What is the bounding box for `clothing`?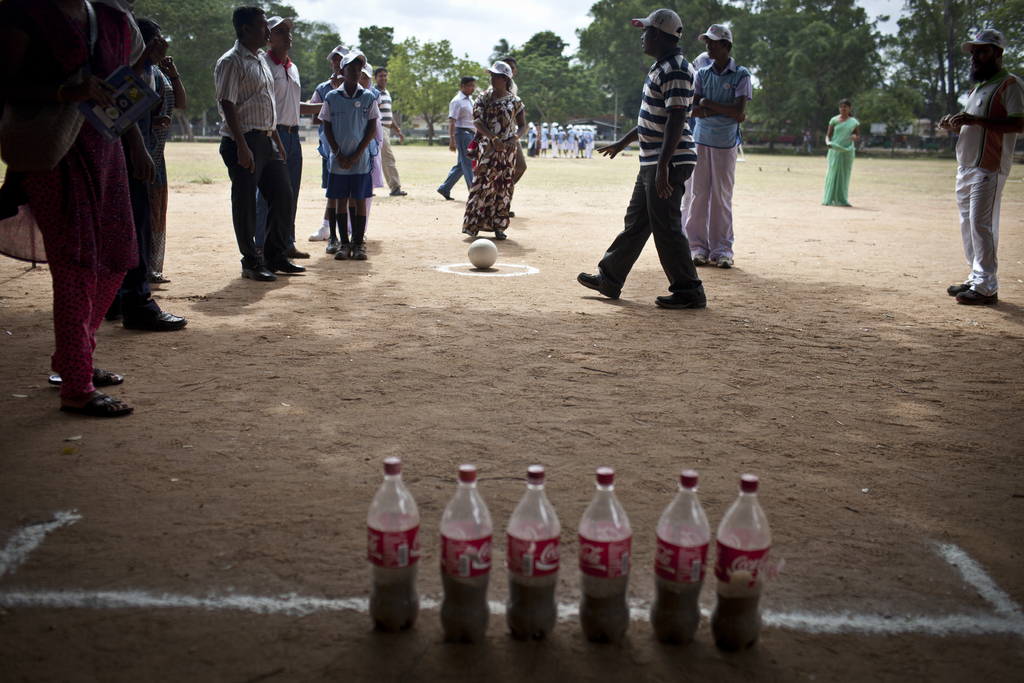
{"left": 318, "top": 83, "right": 379, "bottom": 200}.
